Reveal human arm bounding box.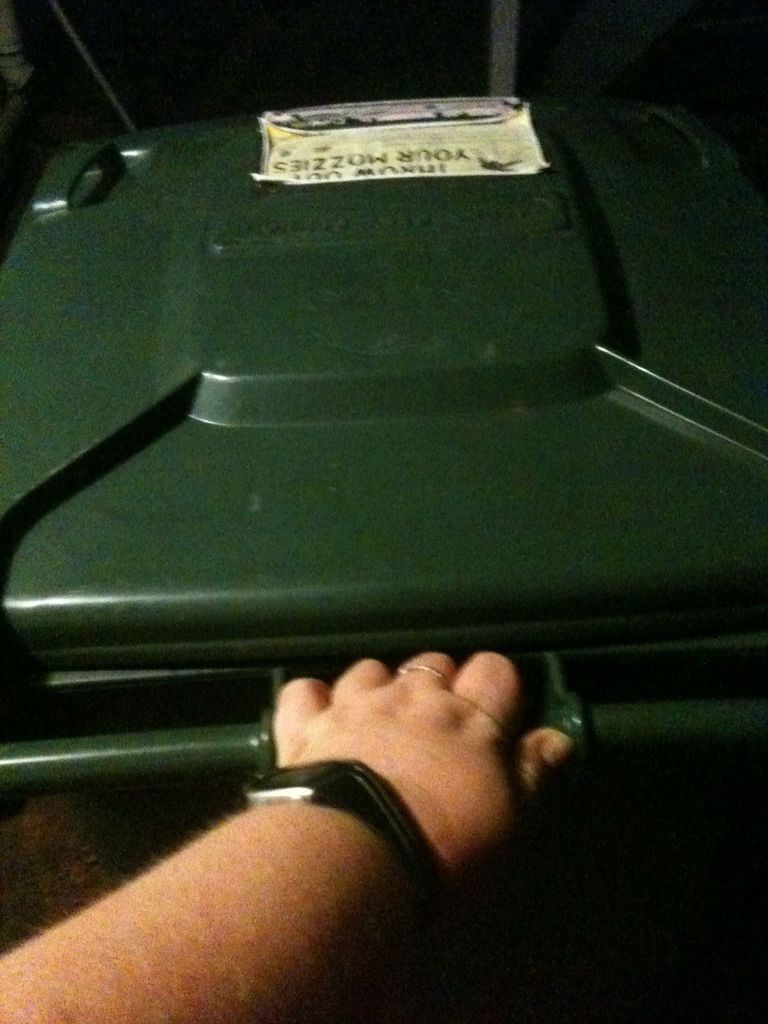
Revealed: <box>118,640,586,961</box>.
